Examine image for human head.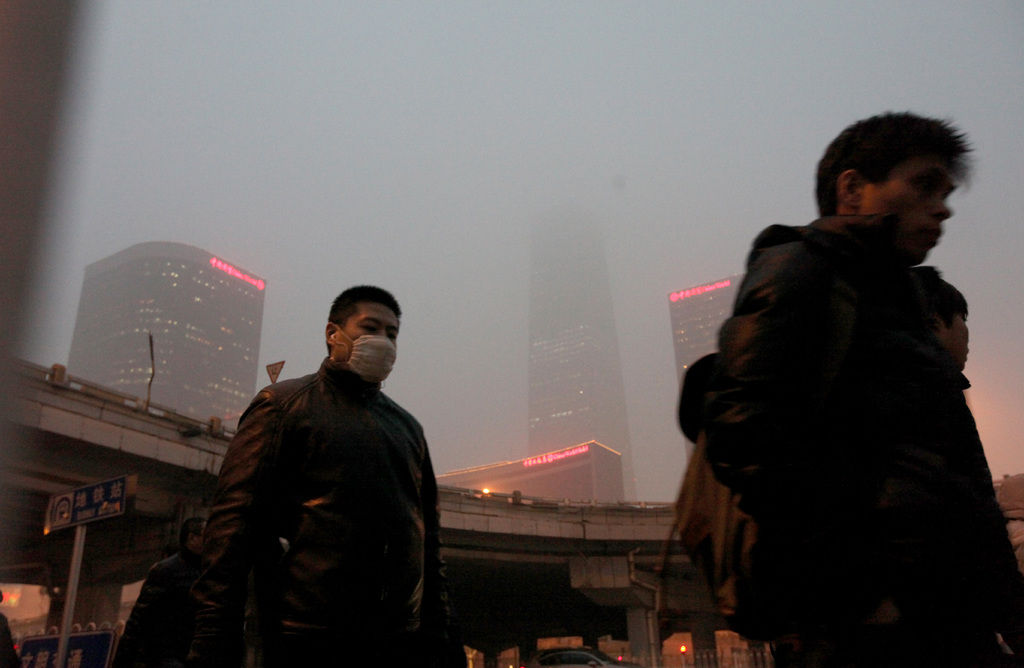
Examination result: BBox(325, 289, 406, 387).
